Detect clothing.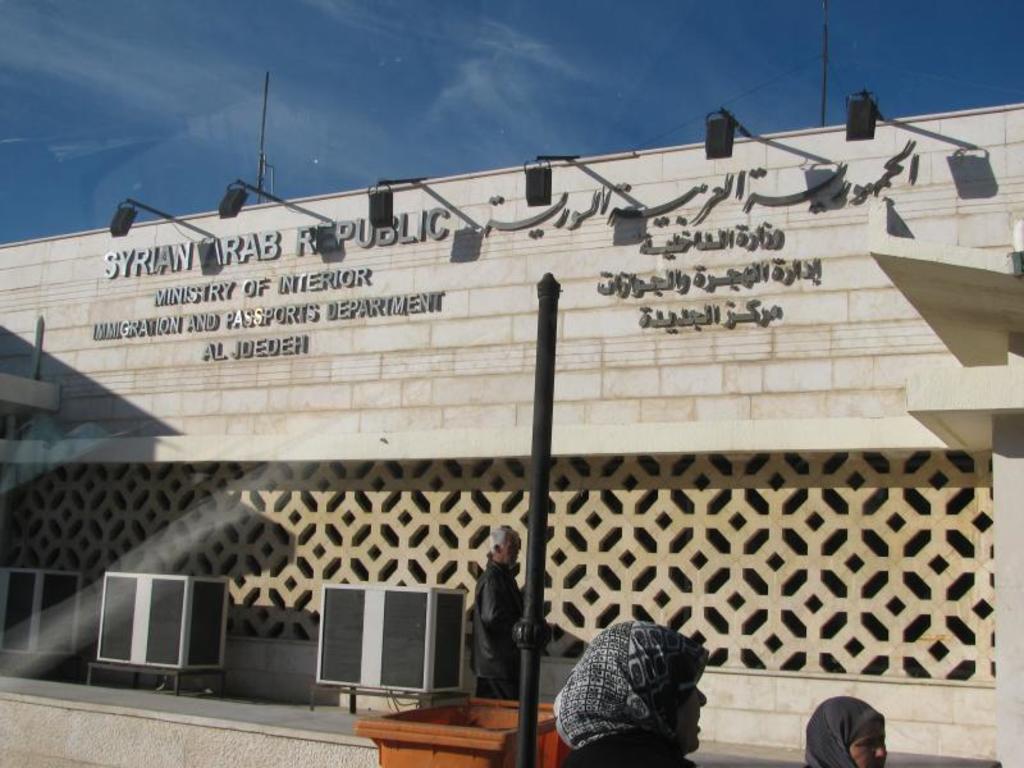
Detected at box=[805, 695, 884, 767].
